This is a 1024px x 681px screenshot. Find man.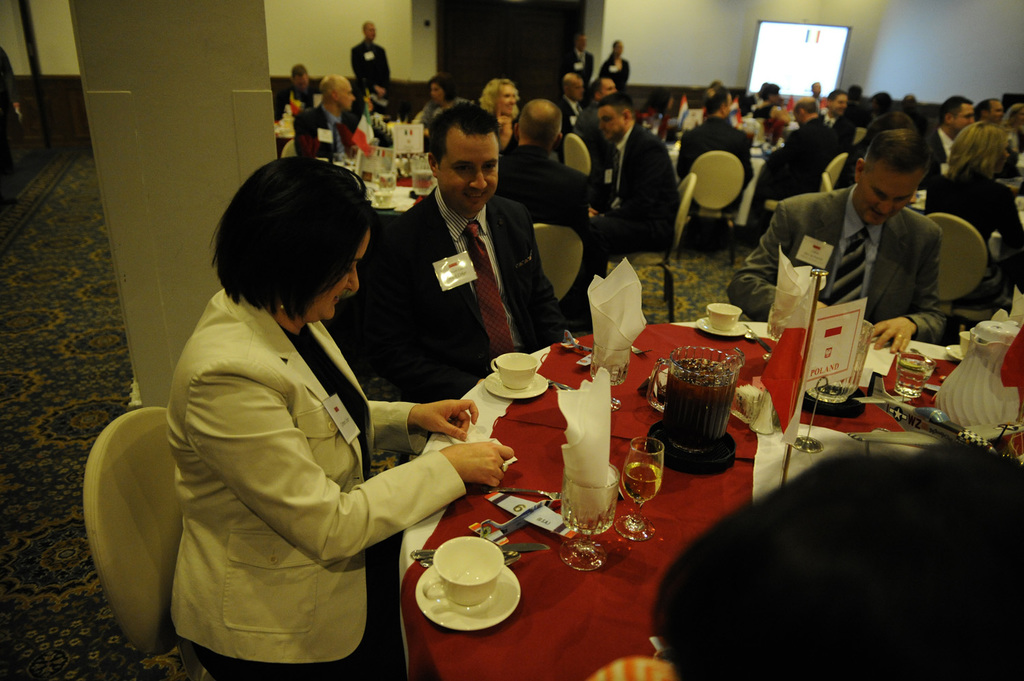
Bounding box: (x1=350, y1=20, x2=395, y2=103).
